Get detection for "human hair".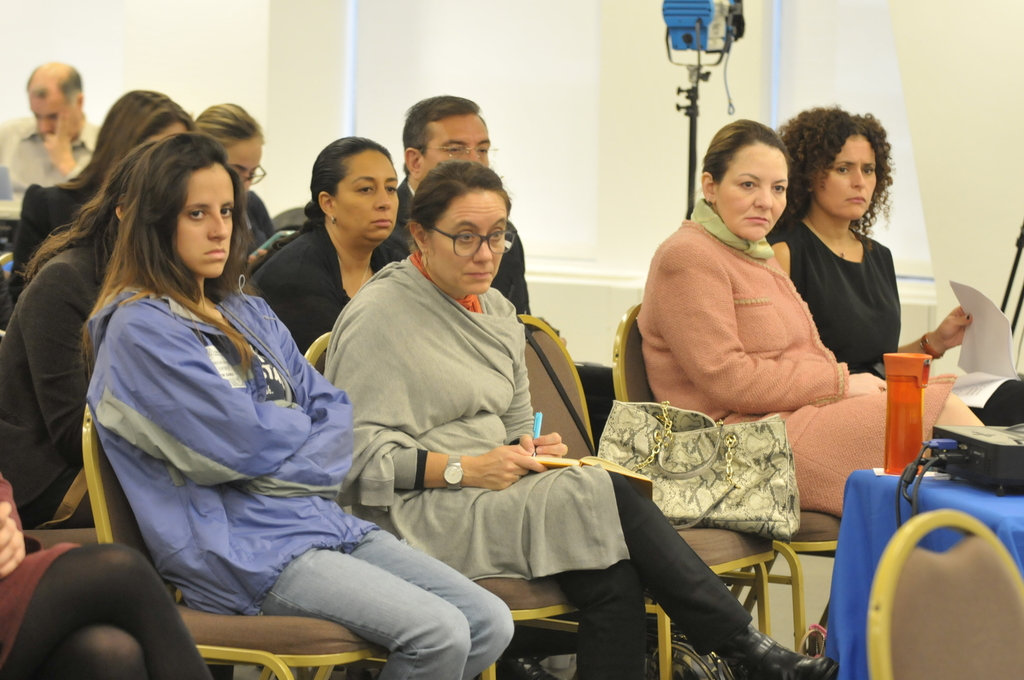
Detection: <box>22,65,81,115</box>.
